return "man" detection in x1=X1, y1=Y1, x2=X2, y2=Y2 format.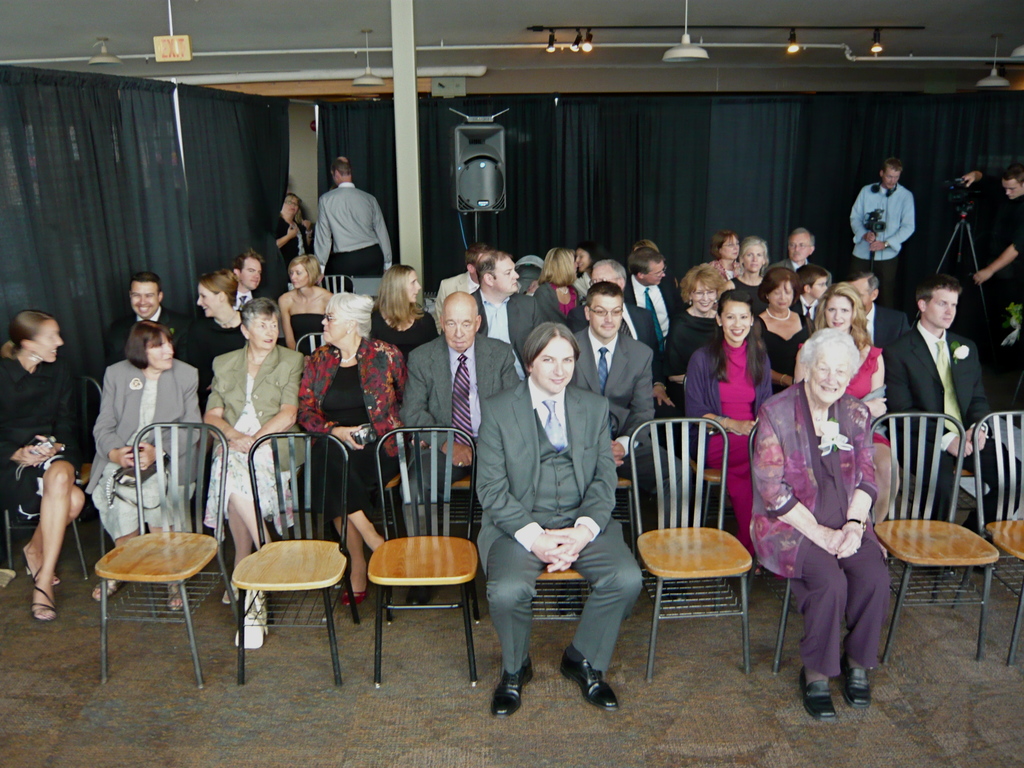
x1=232, y1=257, x2=263, y2=311.
